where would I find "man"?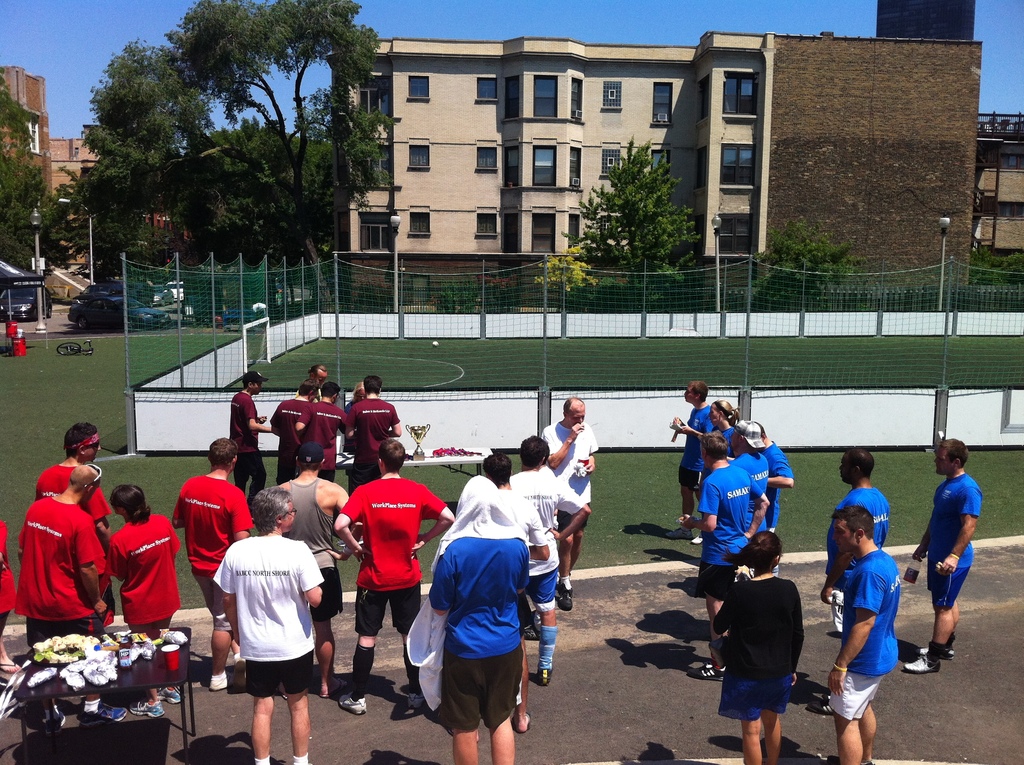
At 295,380,348,474.
